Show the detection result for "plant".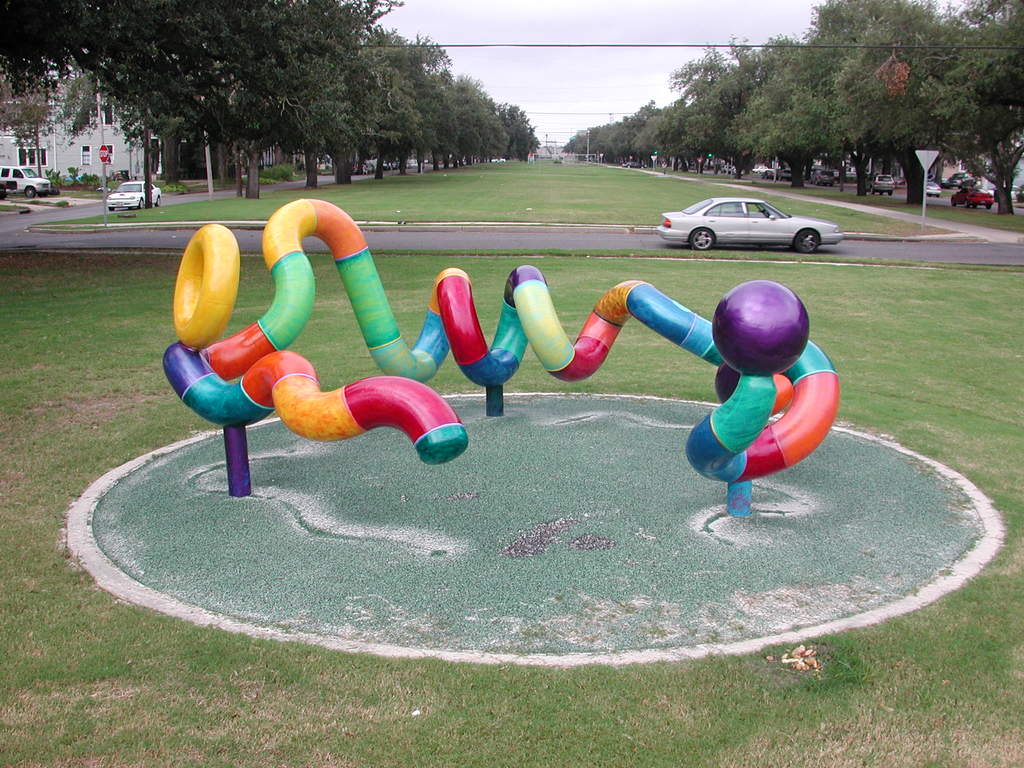
[x1=257, y1=173, x2=271, y2=189].
